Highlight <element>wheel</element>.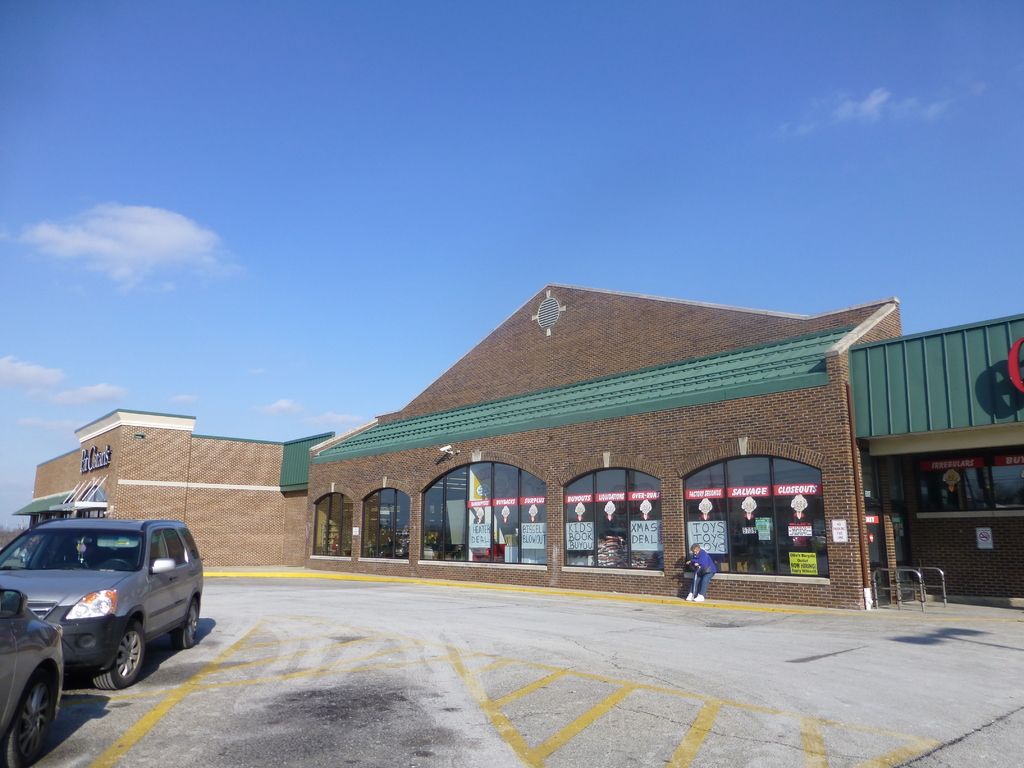
Highlighted region: left=0, top=684, right=52, bottom=767.
